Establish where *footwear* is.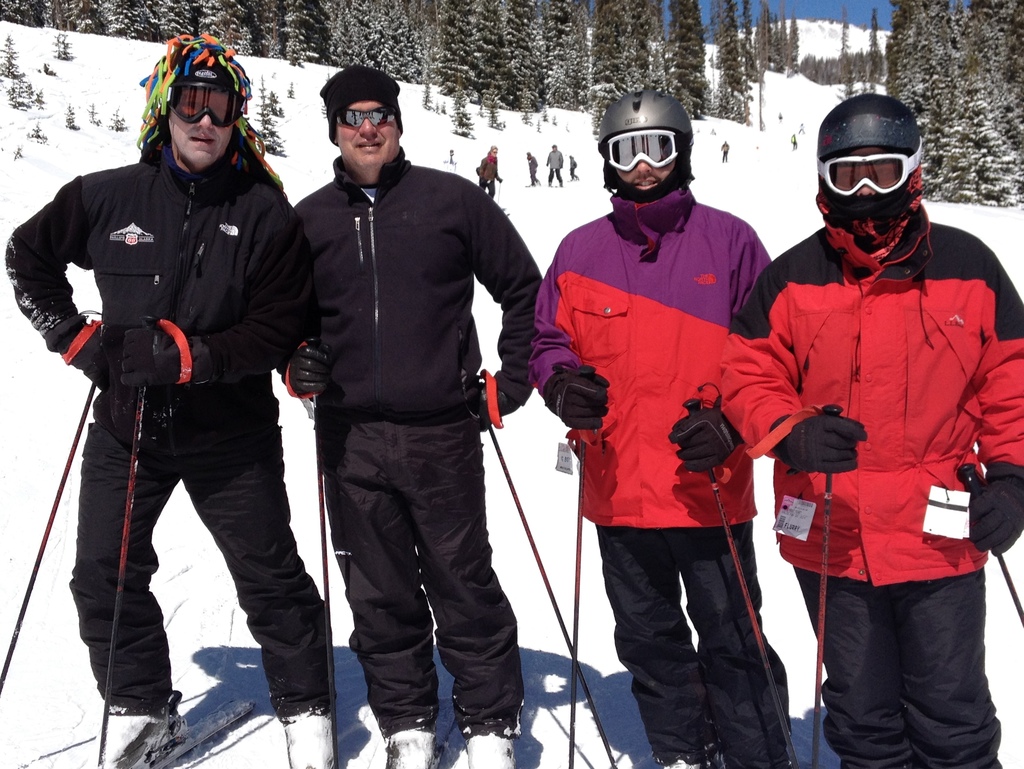
Established at bbox(468, 740, 522, 768).
